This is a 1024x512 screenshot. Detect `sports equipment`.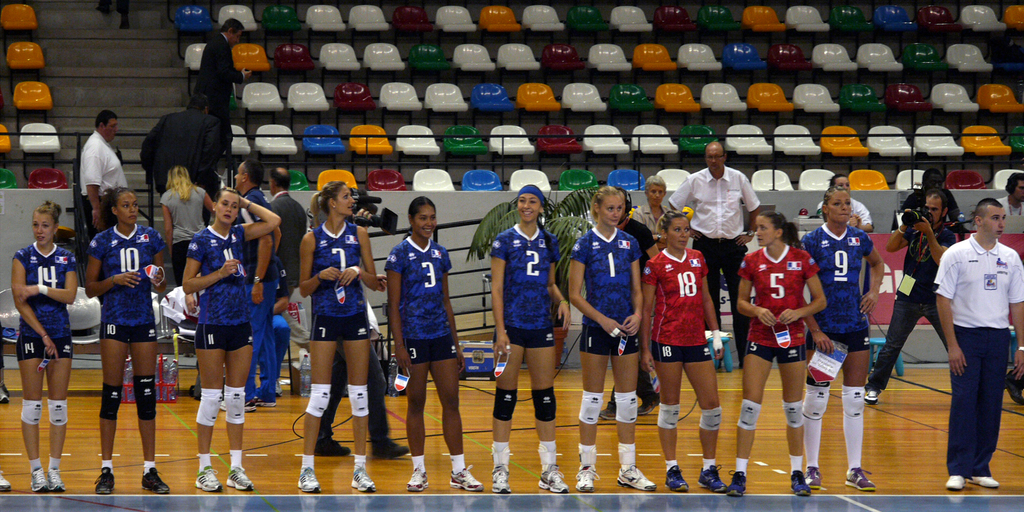
box=[144, 463, 170, 490].
